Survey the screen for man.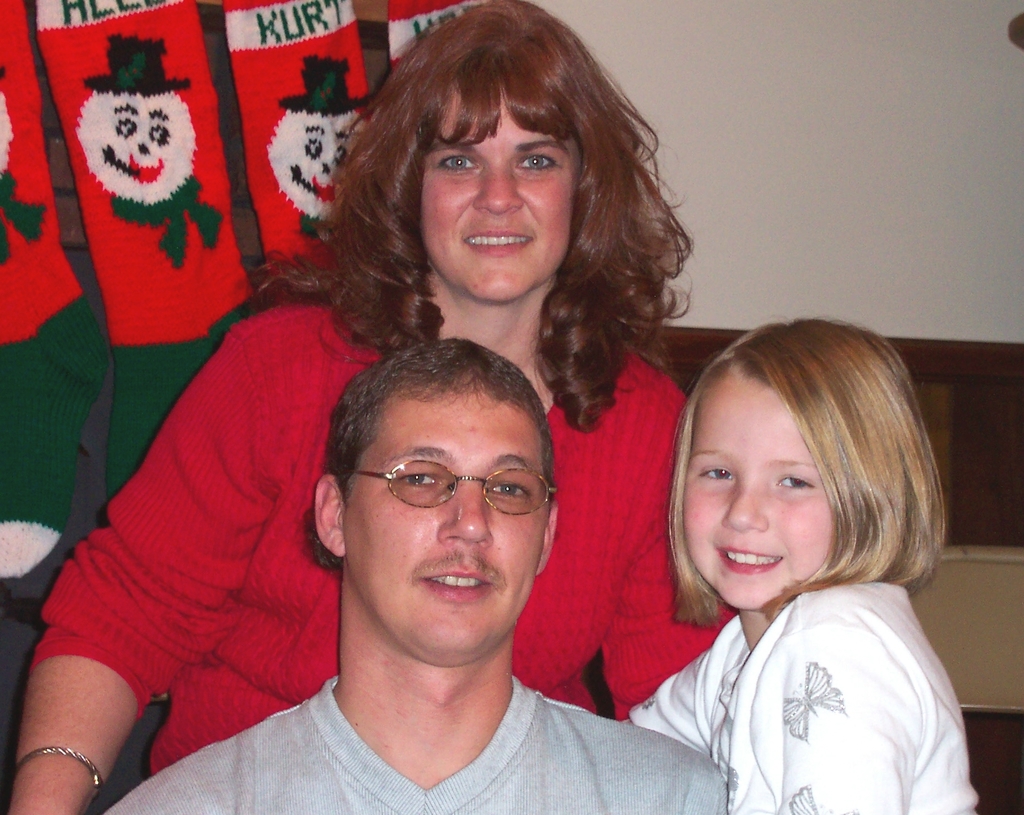
Survey found: 106:337:732:814.
